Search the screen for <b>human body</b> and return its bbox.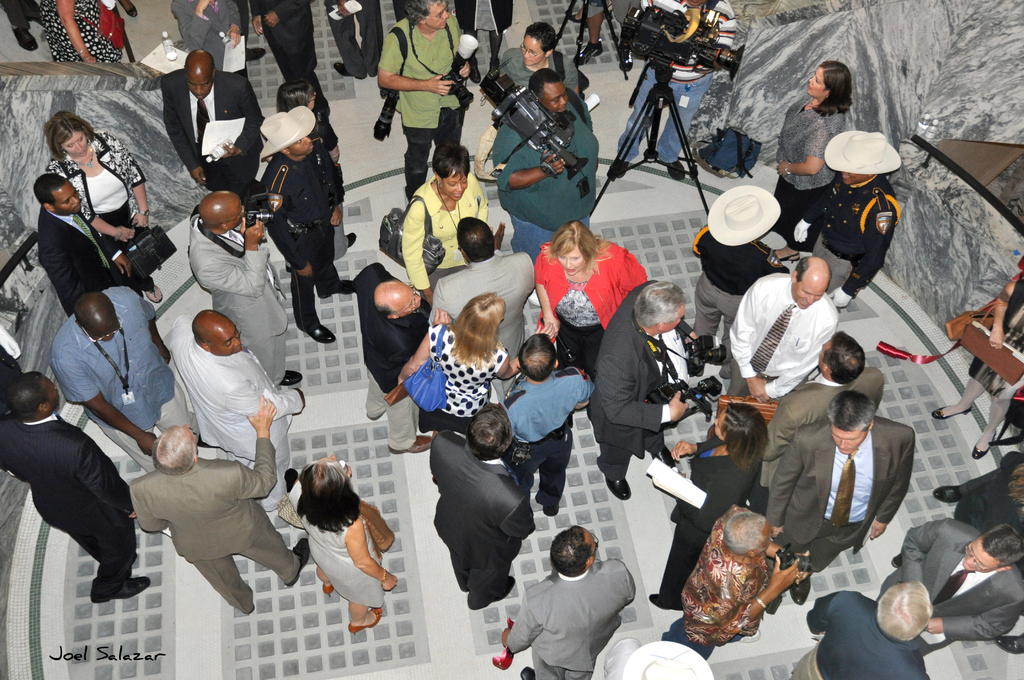
Found: select_region(43, 113, 158, 302).
